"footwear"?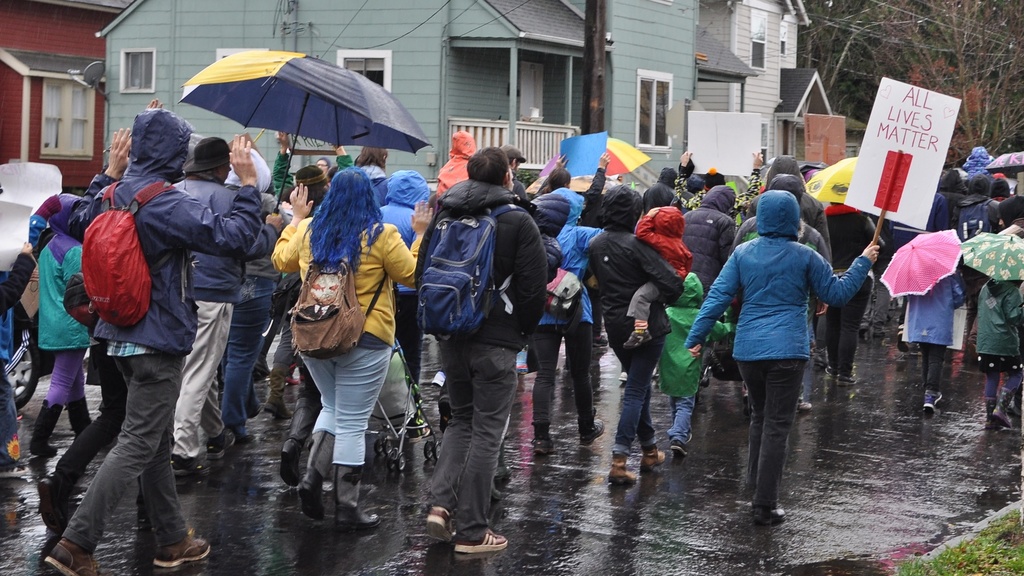
(996, 384, 1013, 429)
